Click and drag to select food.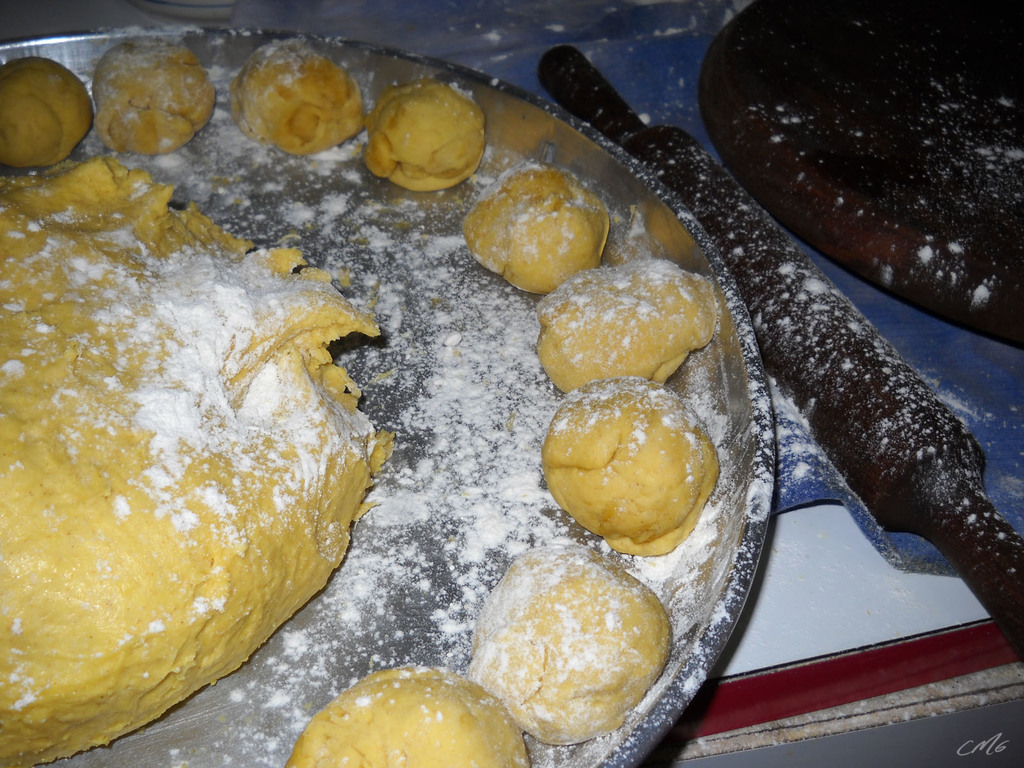
Selection: (289, 664, 530, 767).
